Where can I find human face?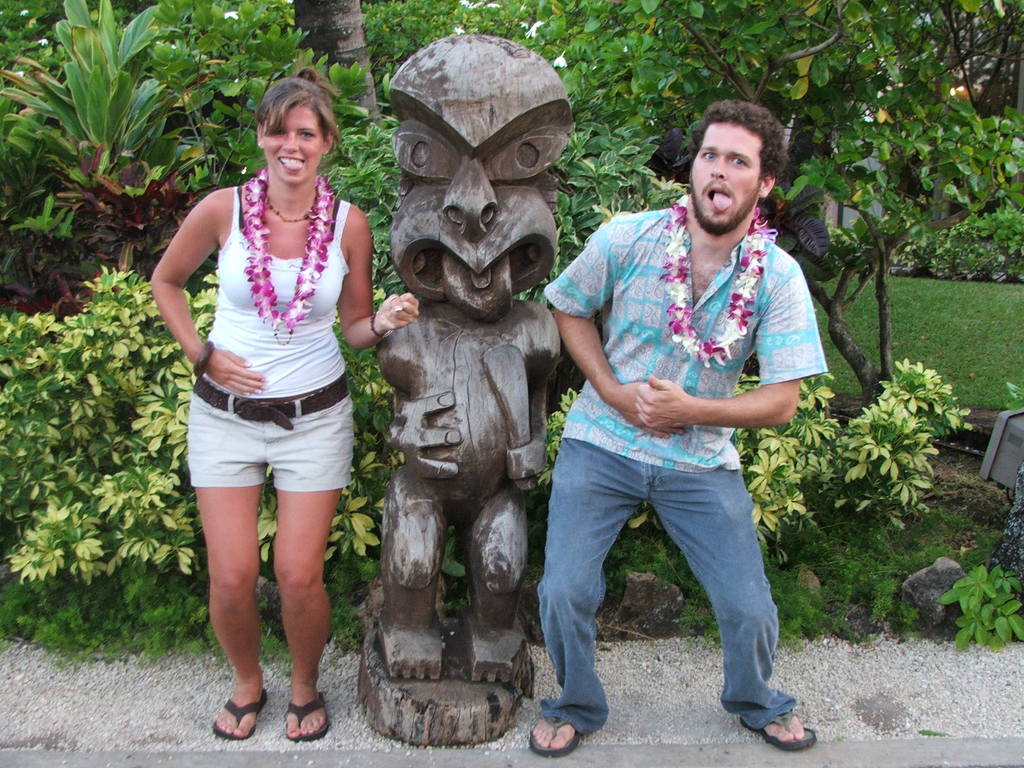
You can find it at box(264, 104, 328, 187).
